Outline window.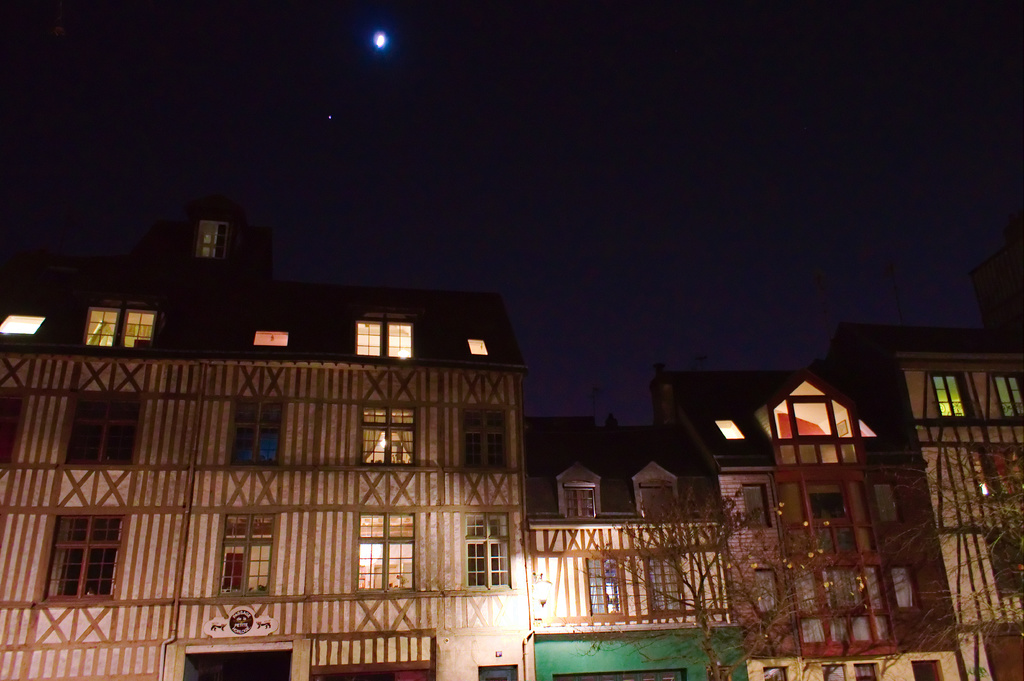
Outline: Rect(456, 403, 509, 467).
